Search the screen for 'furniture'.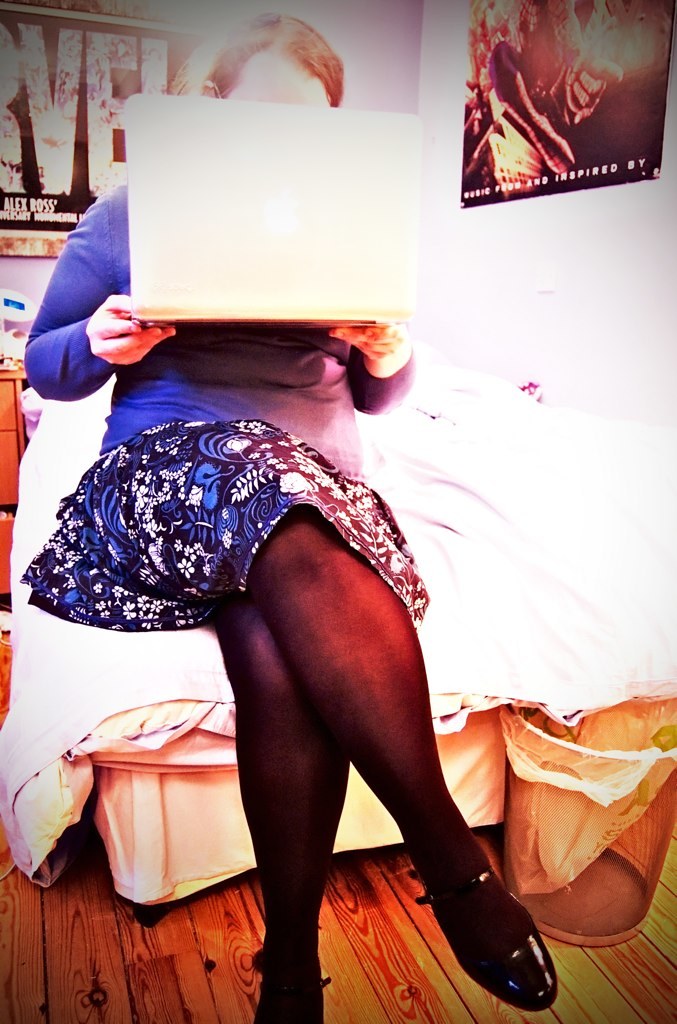
Found at box(0, 346, 676, 924).
